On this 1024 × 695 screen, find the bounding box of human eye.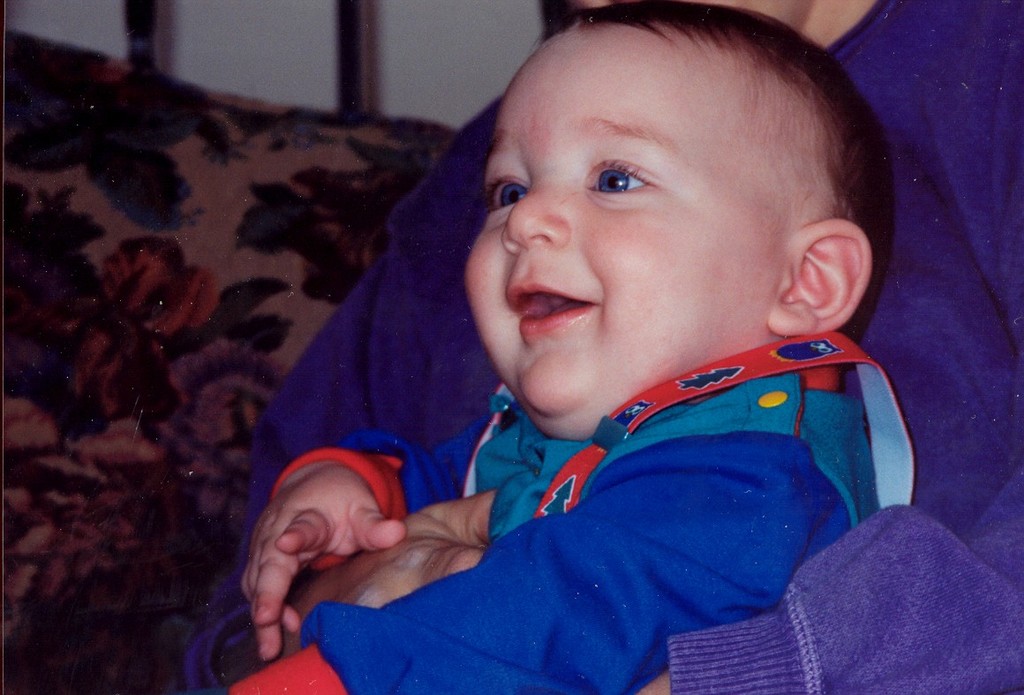
Bounding box: box(478, 160, 531, 220).
